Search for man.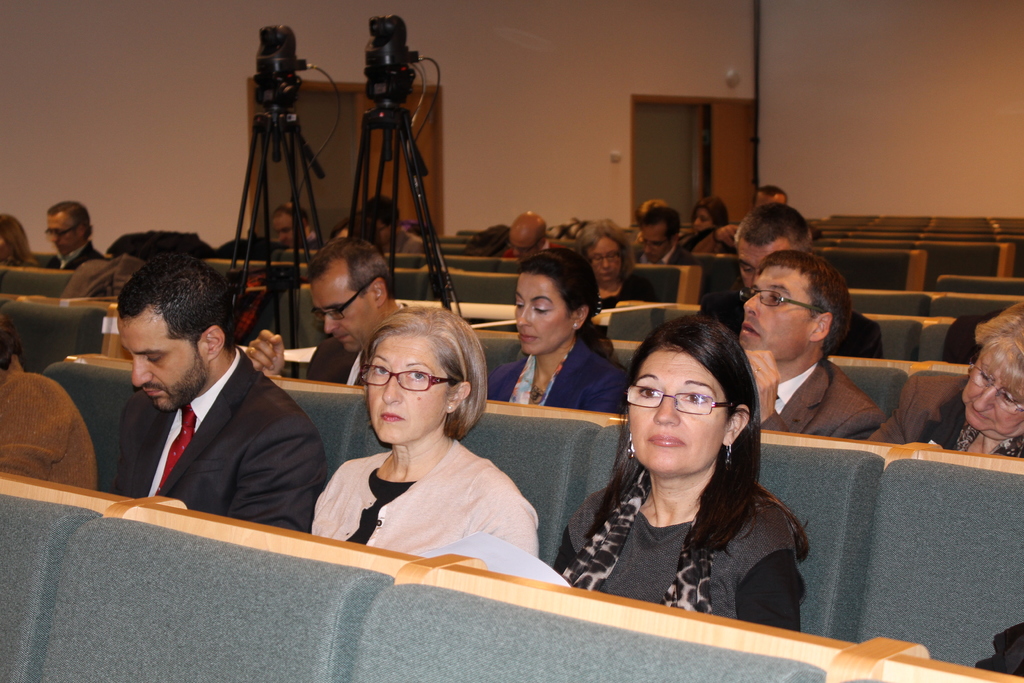
Found at 271, 201, 315, 245.
